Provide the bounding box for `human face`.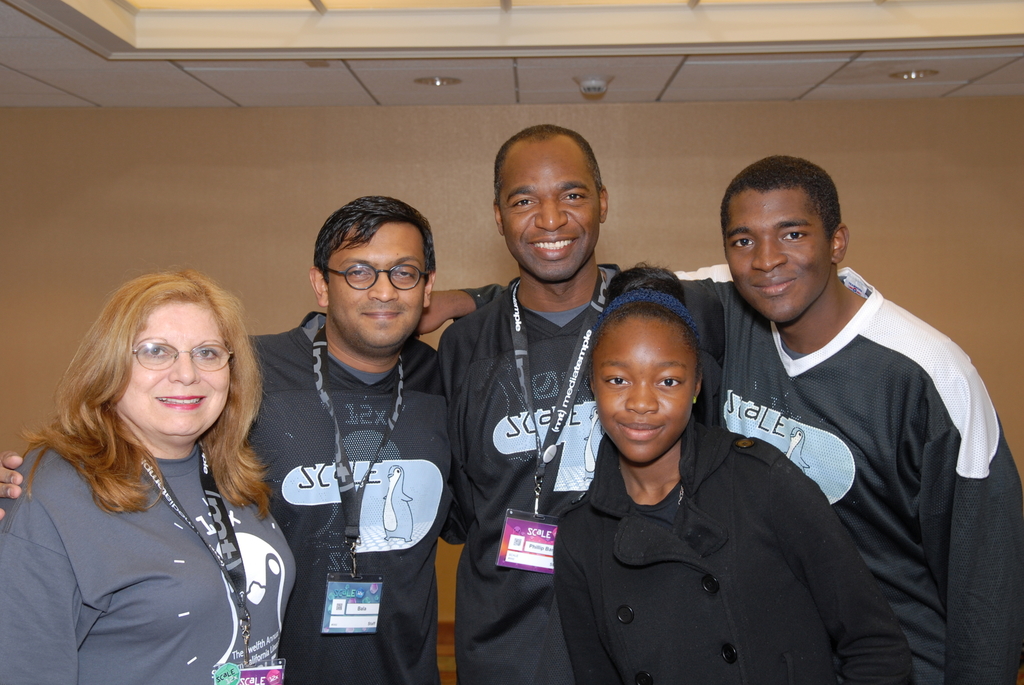
l=590, t=315, r=697, b=465.
